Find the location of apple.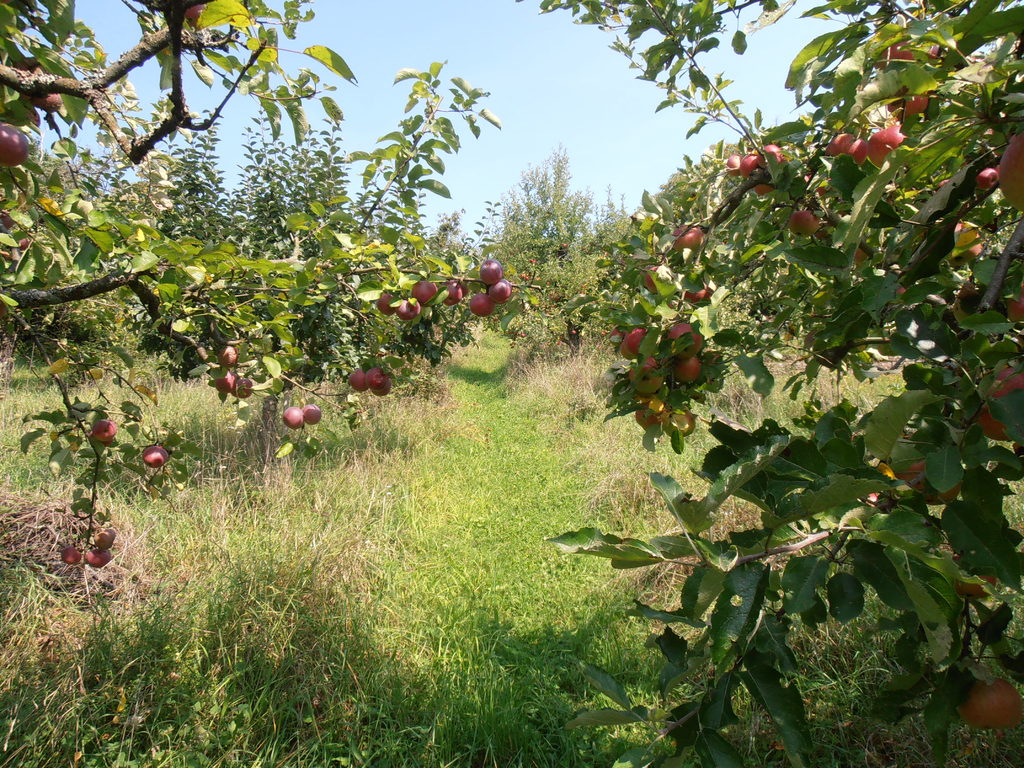
Location: bbox=(951, 550, 1000, 600).
